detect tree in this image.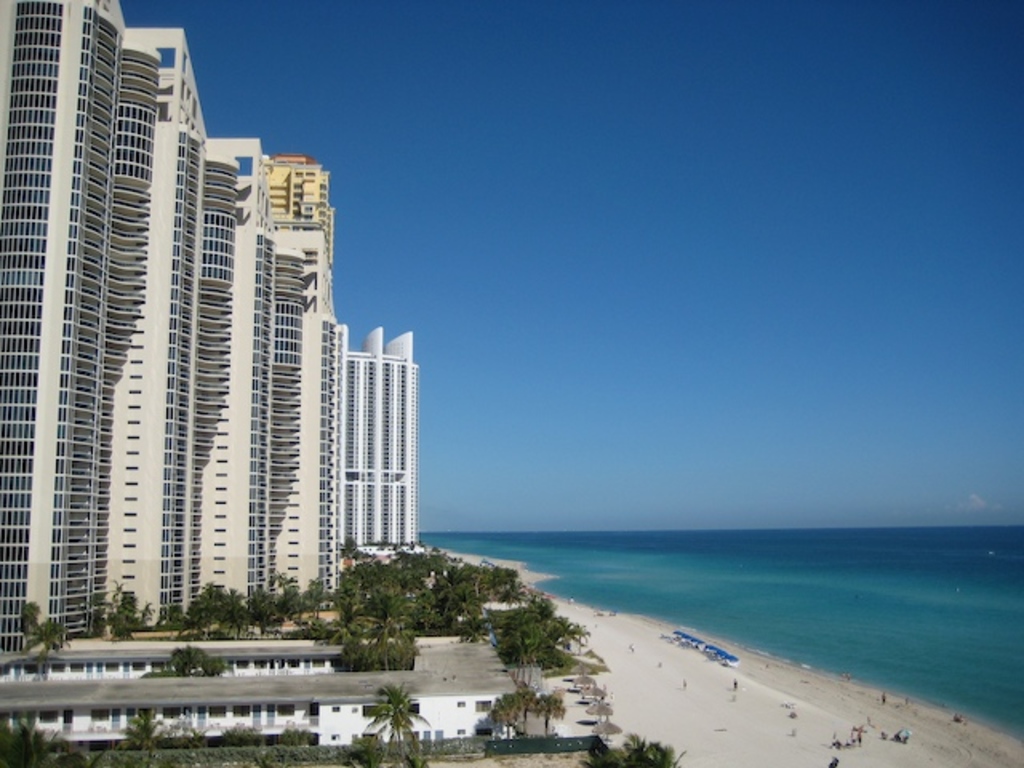
Detection: {"x1": 374, "y1": 675, "x2": 437, "y2": 755}.
